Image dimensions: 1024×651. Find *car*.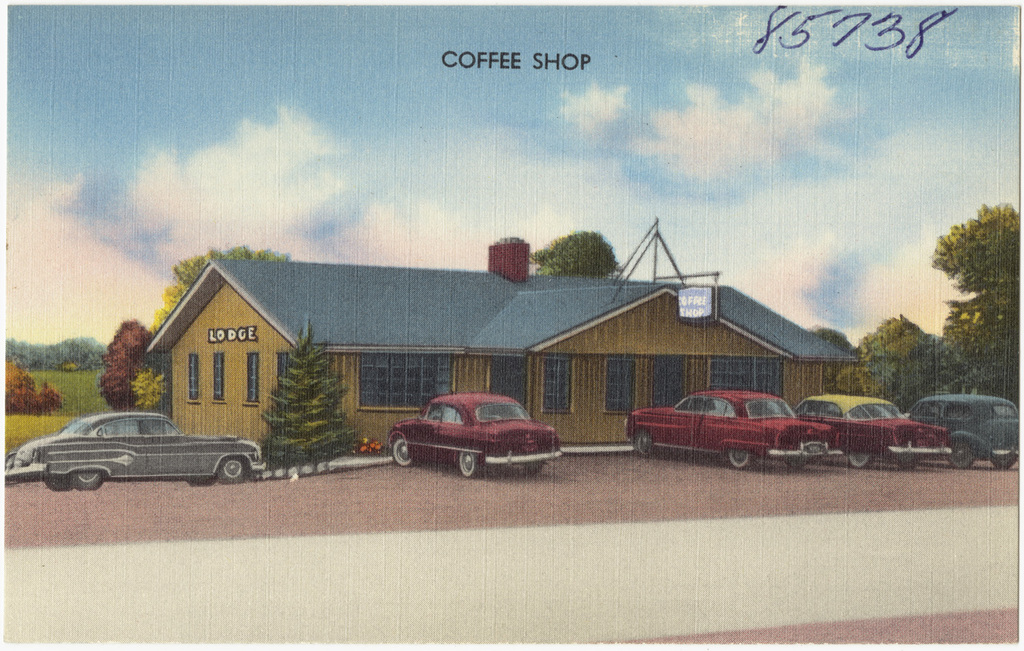
detection(791, 393, 956, 471).
